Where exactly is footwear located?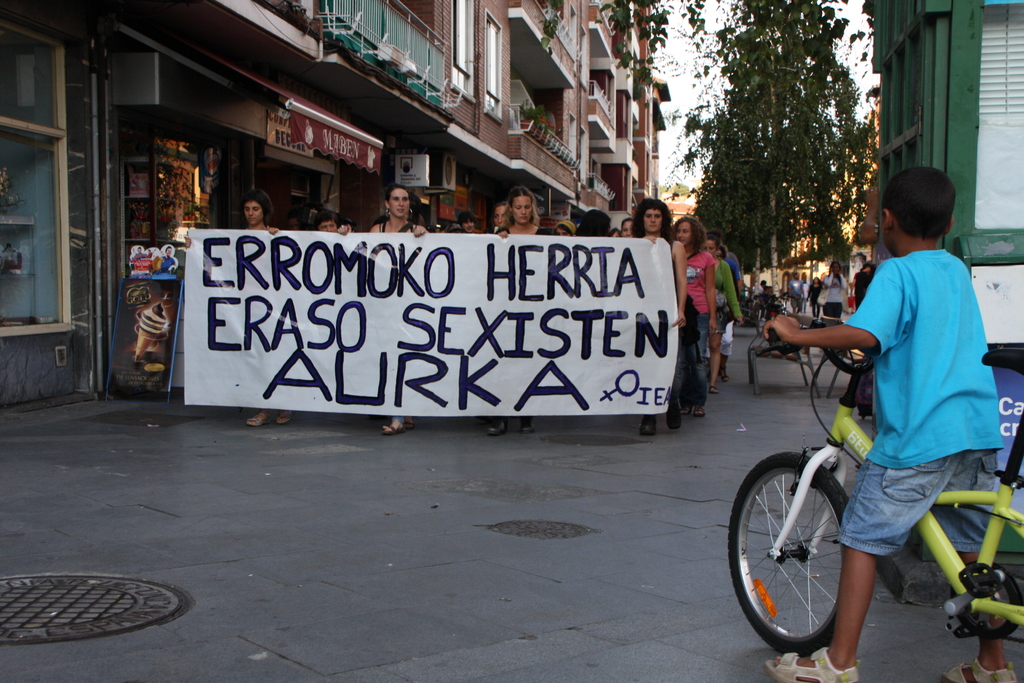
Its bounding box is x1=517, y1=422, x2=534, y2=434.
